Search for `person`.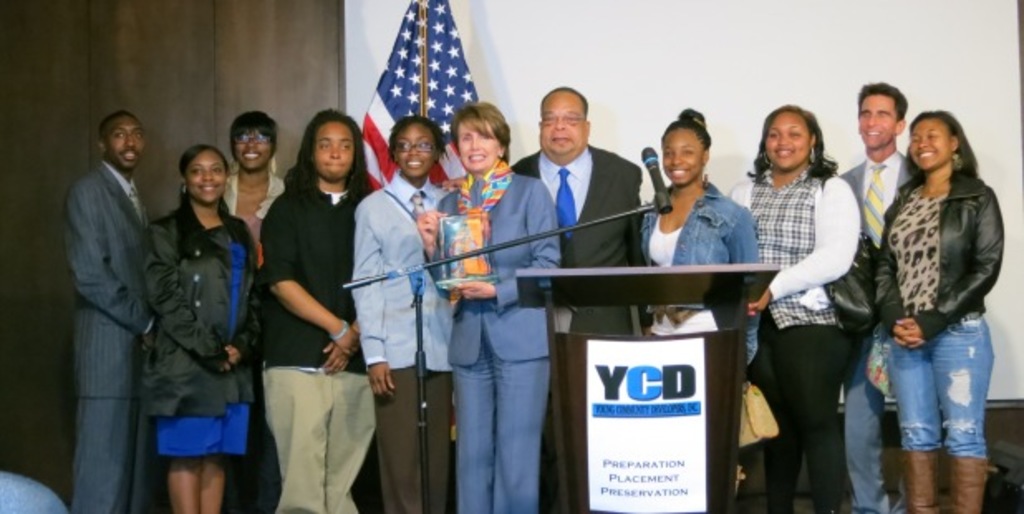
Found at BBox(351, 114, 454, 512).
